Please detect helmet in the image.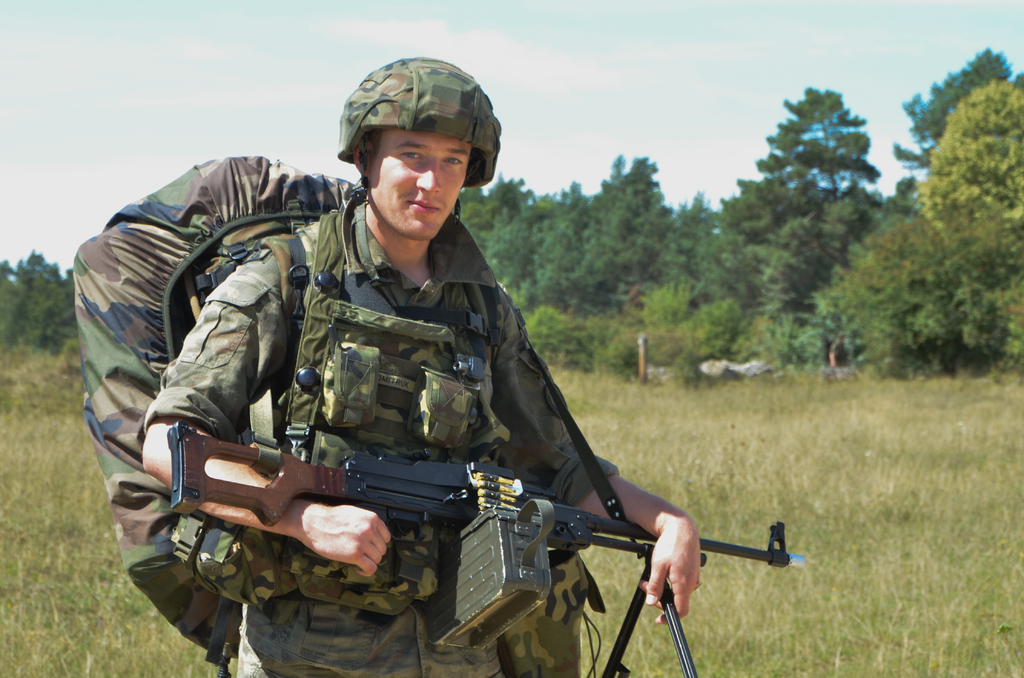
333:54:501:224.
